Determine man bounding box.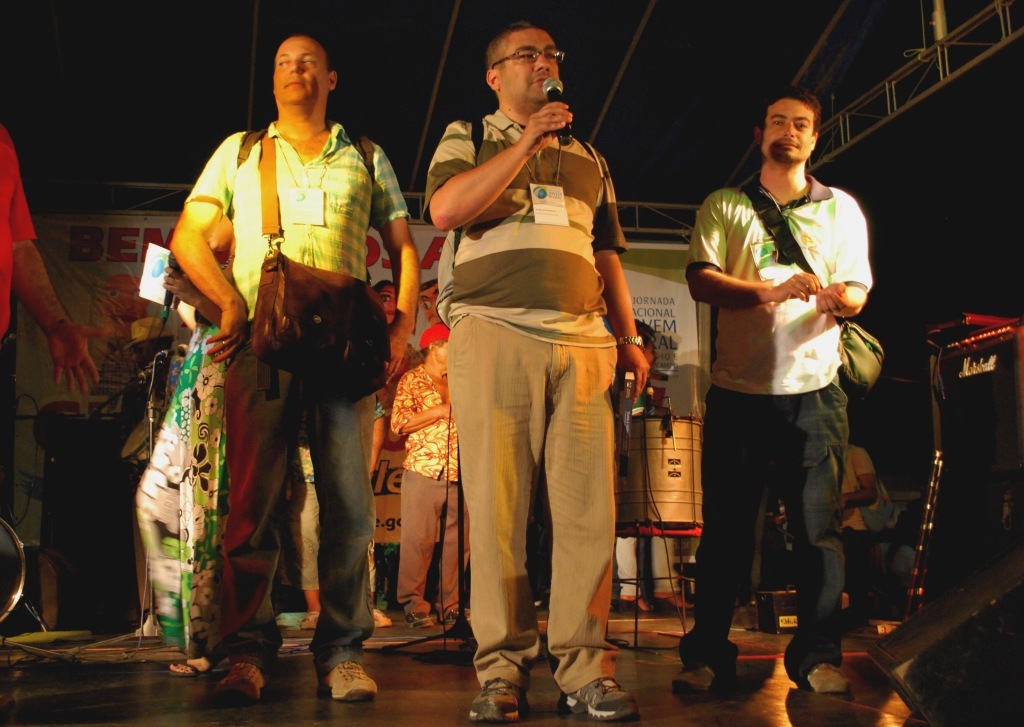
Determined: x1=669 y1=102 x2=890 y2=683.
